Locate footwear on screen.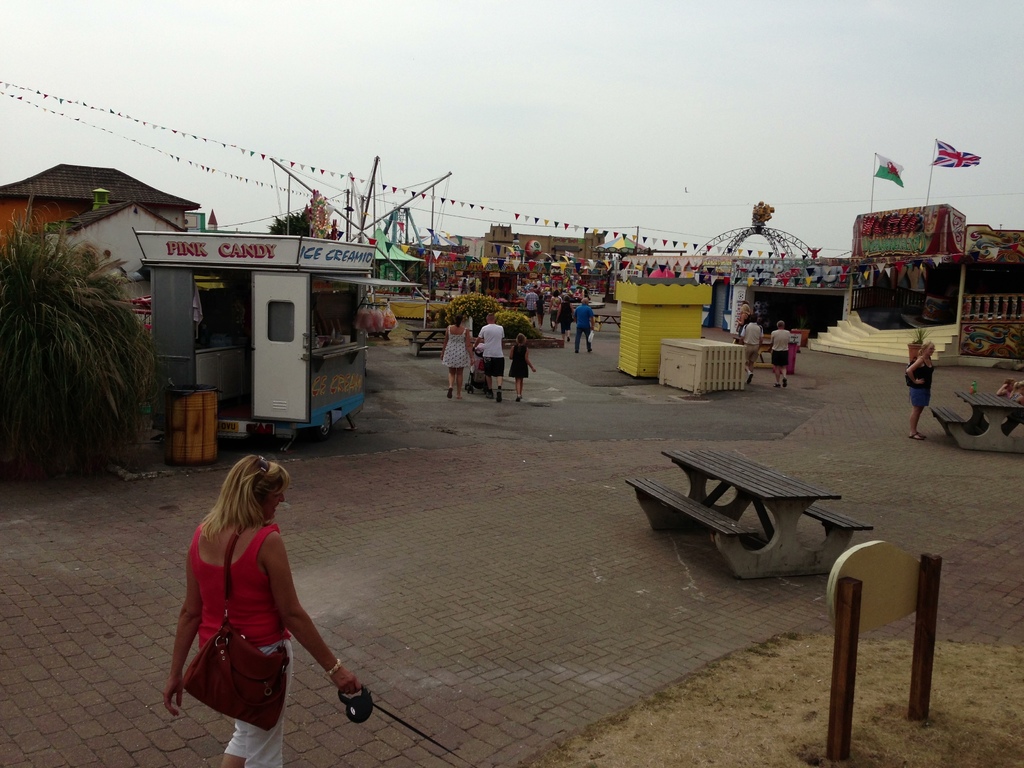
On screen at (x1=540, y1=327, x2=541, y2=330).
